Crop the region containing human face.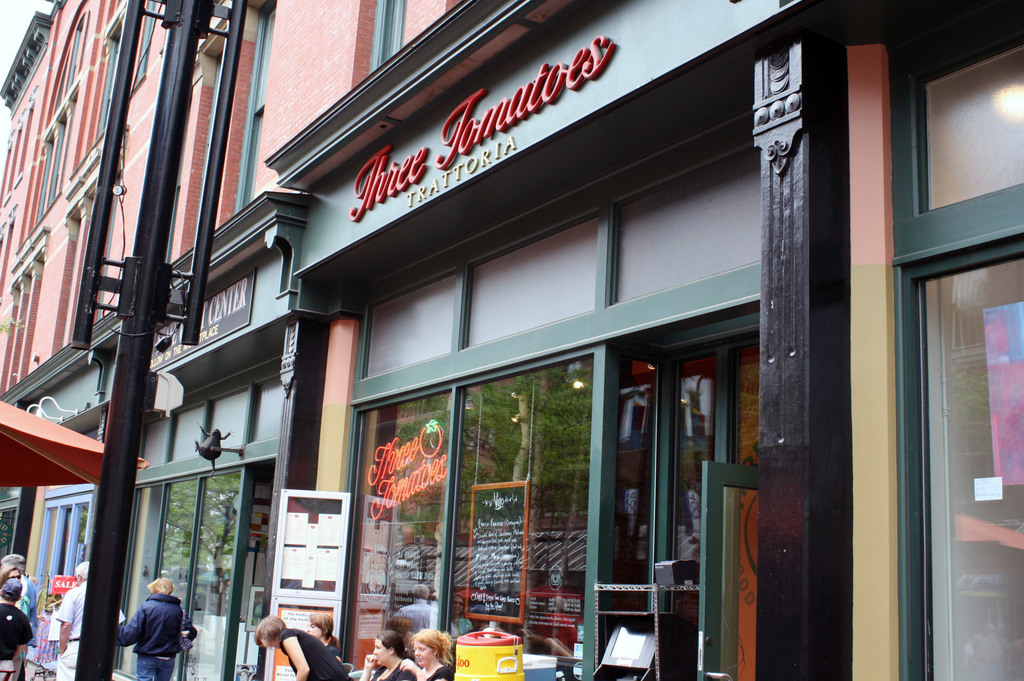
Crop region: box(307, 623, 324, 638).
